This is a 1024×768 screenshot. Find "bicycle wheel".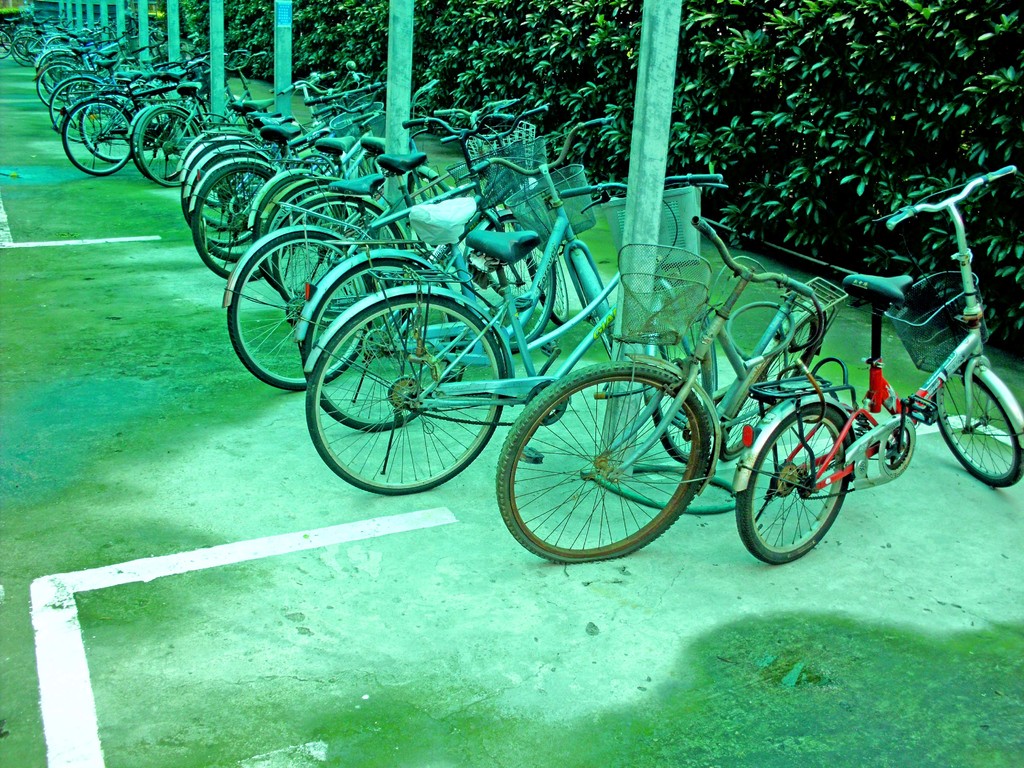
Bounding box: locate(135, 103, 199, 186).
